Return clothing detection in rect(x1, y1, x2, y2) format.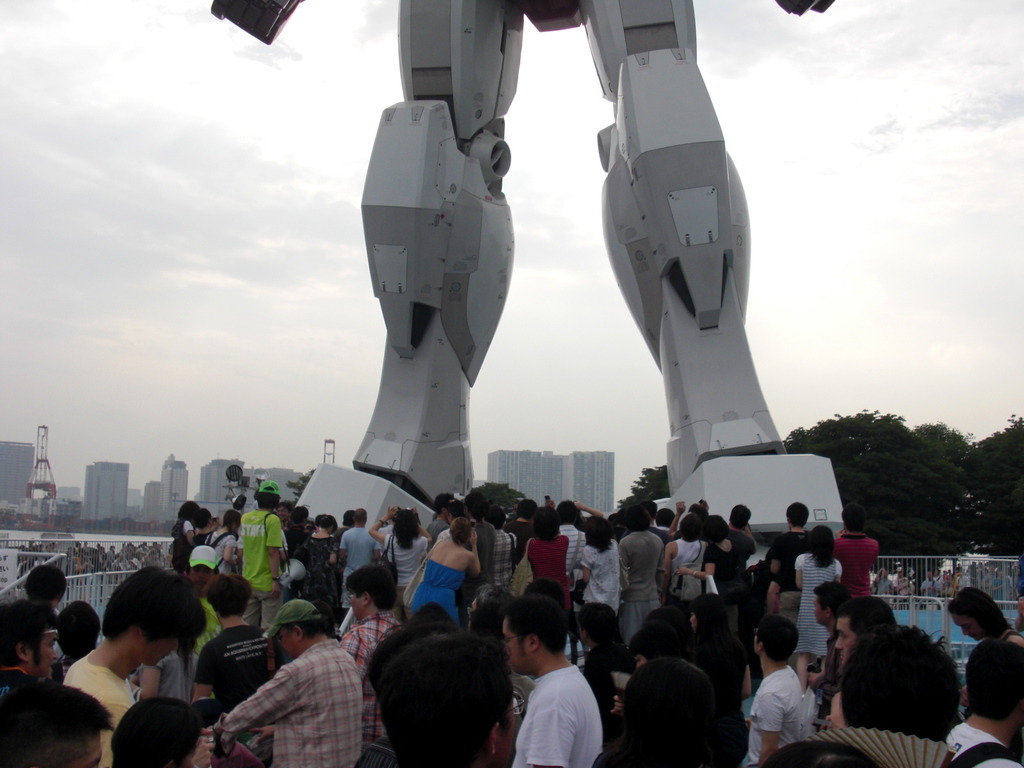
rect(621, 658, 715, 767).
